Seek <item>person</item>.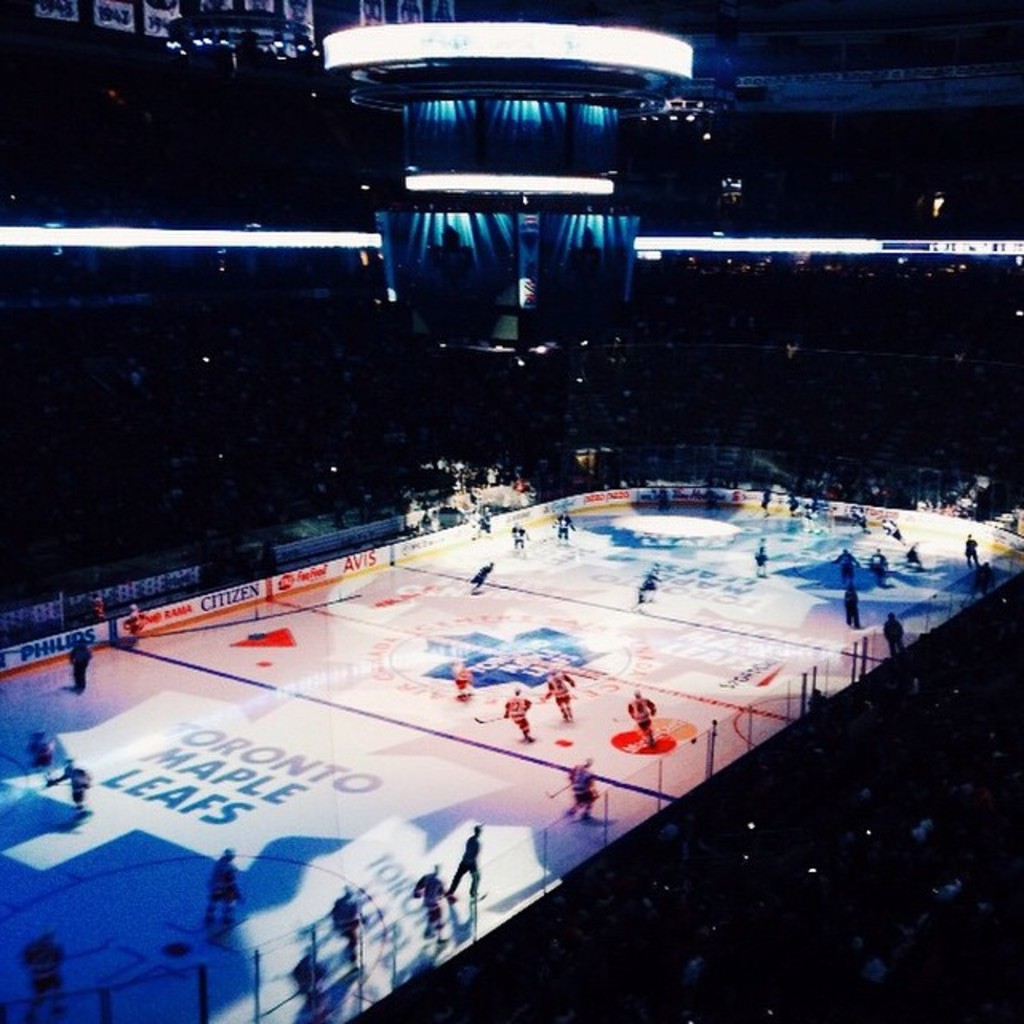
(left=963, top=522, right=987, bottom=574).
